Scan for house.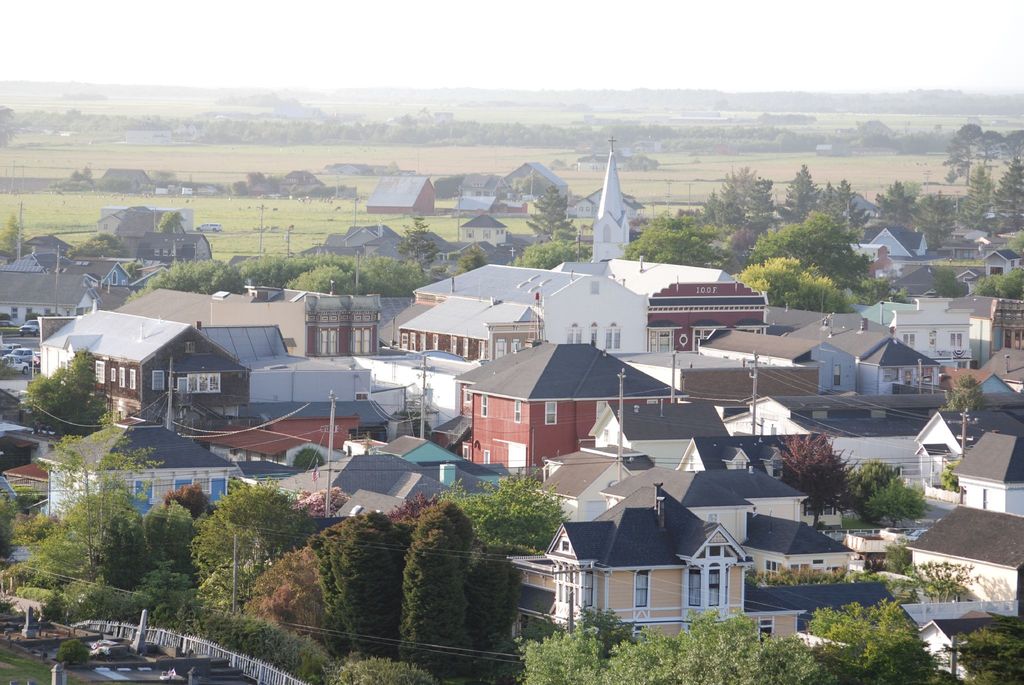
Scan result: [460, 173, 506, 192].
